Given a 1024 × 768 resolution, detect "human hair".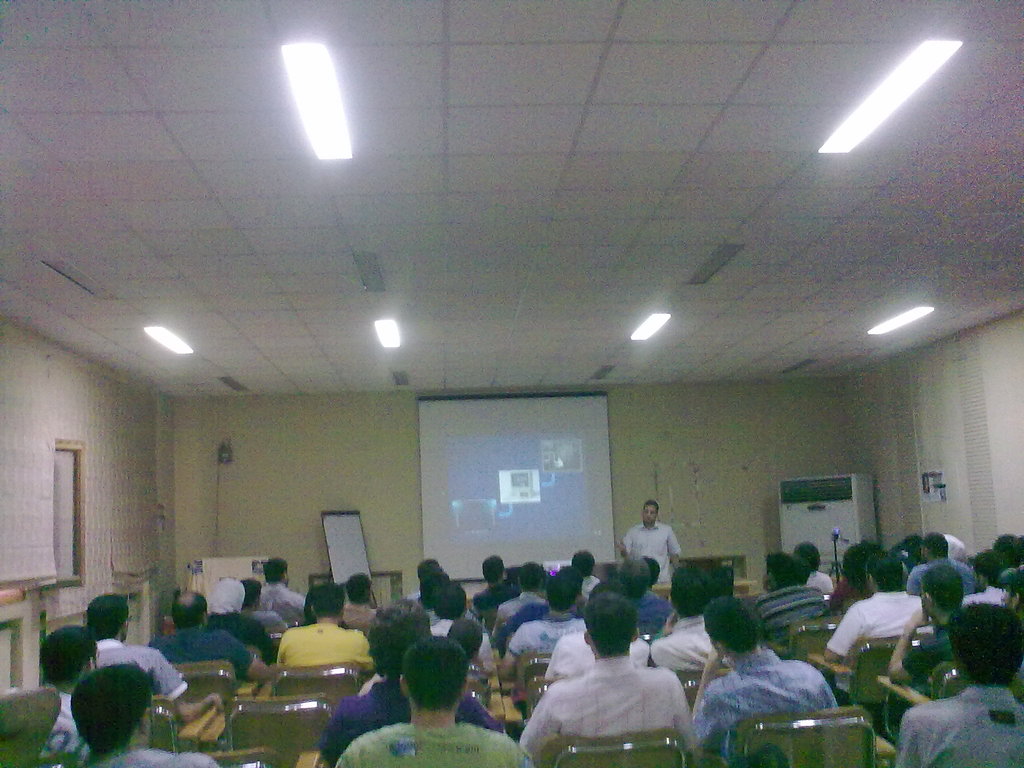
<region>310, 582, 346, 618</region>.
